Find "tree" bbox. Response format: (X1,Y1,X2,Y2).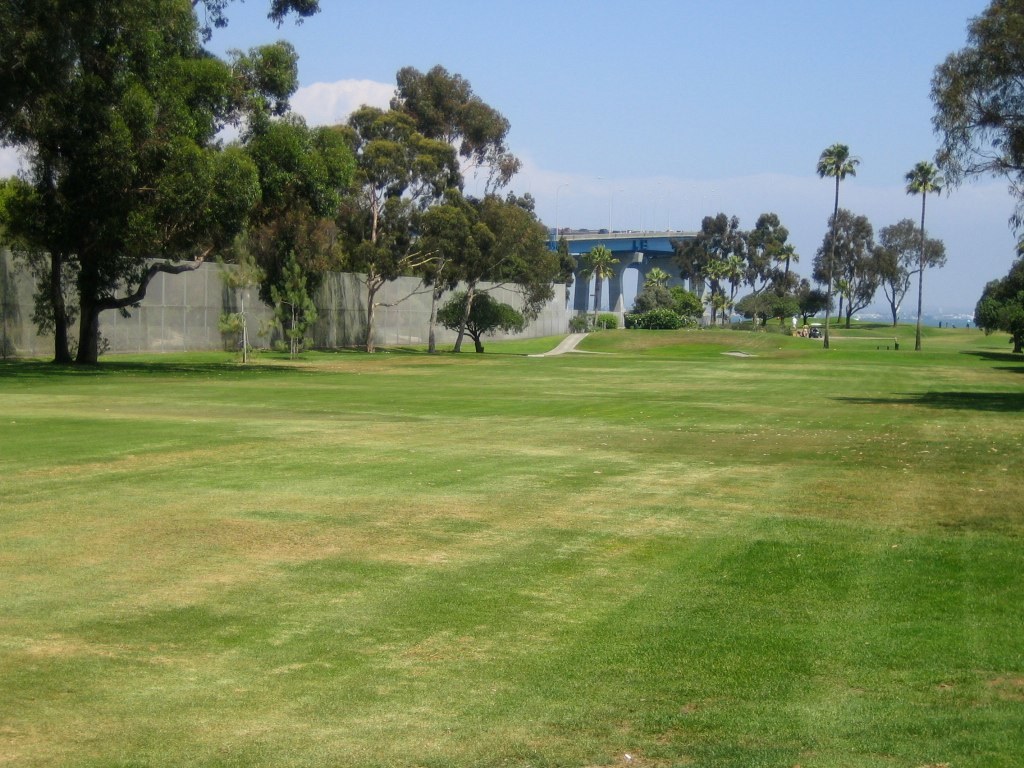
(878,221,953,333).
